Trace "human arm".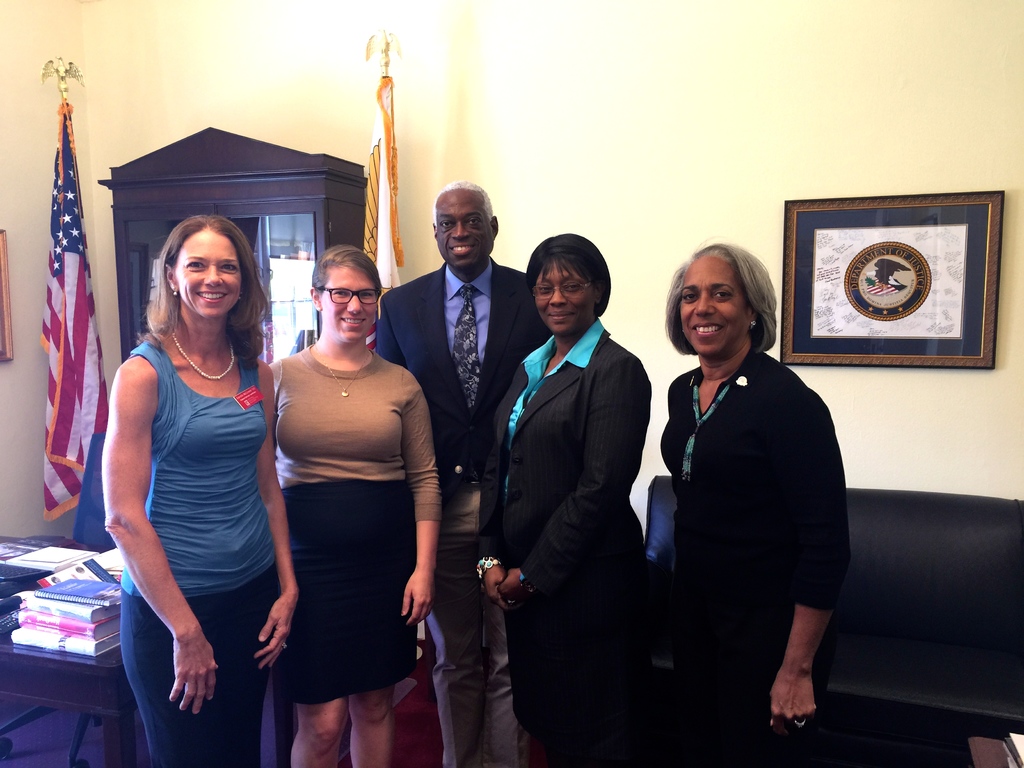
Traced to {"left": 255, "top": 365, "right": 299, "bottom": 673}.
